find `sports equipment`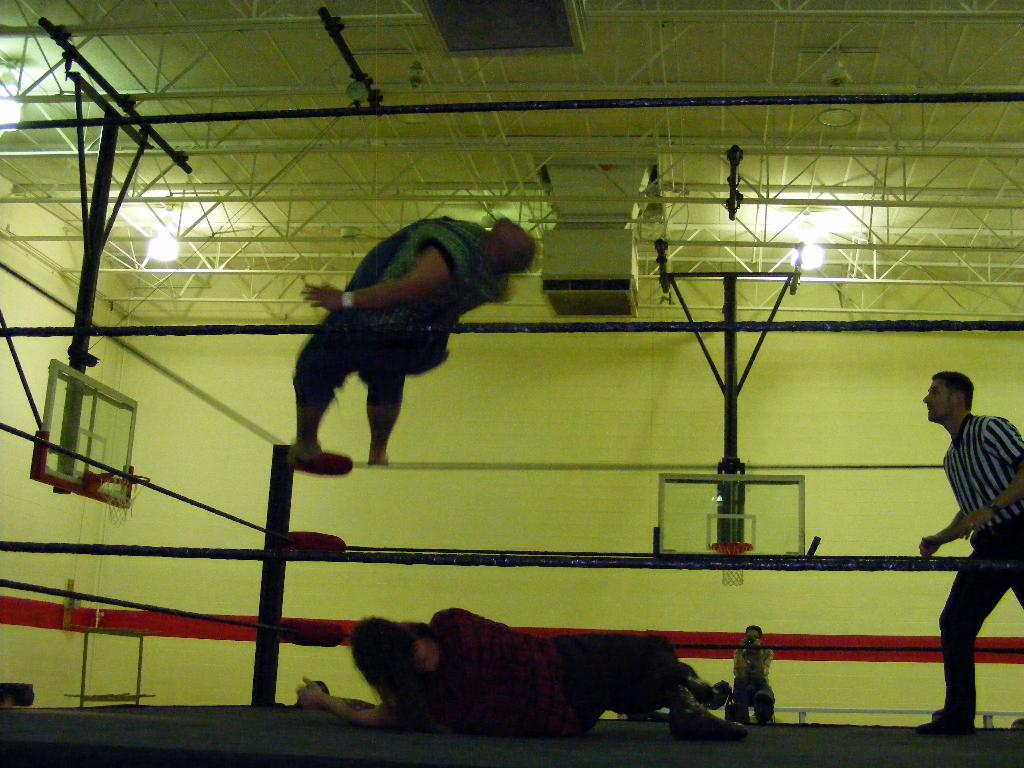
<bbox>666, 689, 747, 749</bbox>
